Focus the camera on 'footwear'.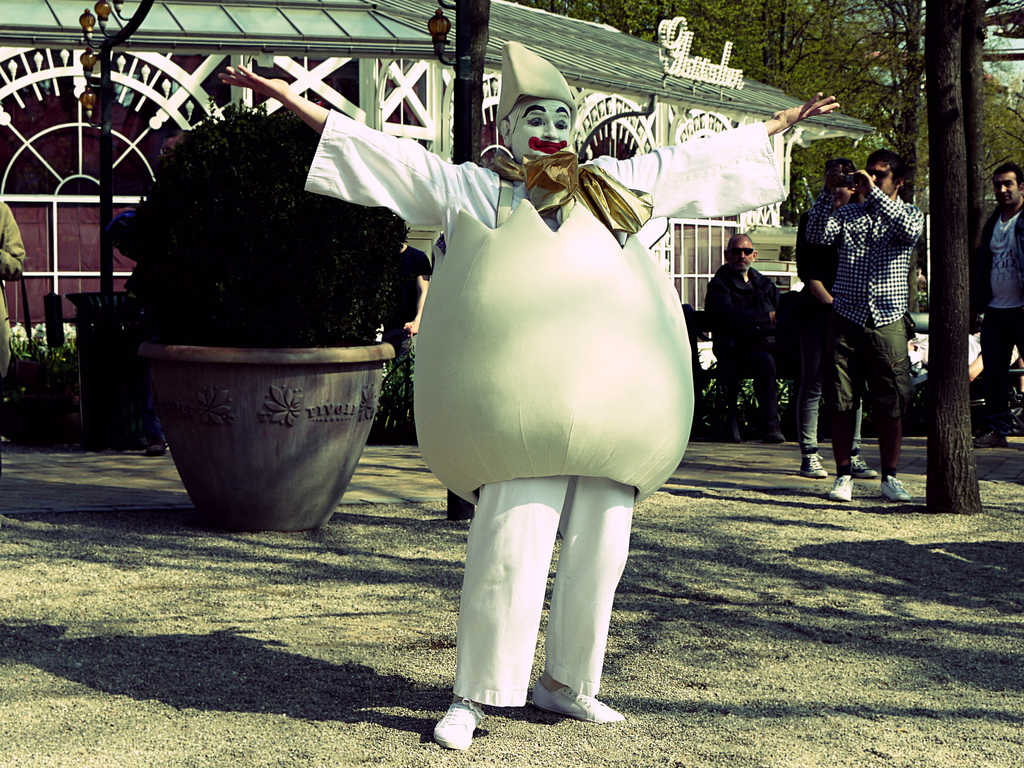
Focus region: <bbox>723, 422, 750, 454</bbox>.
